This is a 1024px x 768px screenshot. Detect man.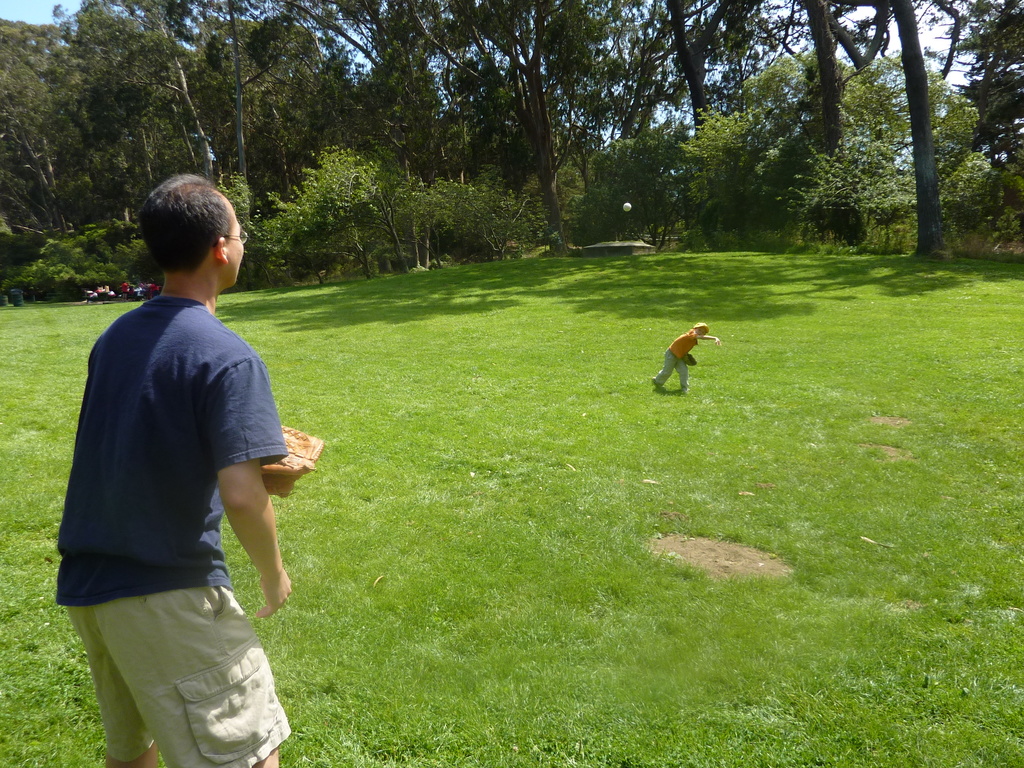
50:301:279:767.
